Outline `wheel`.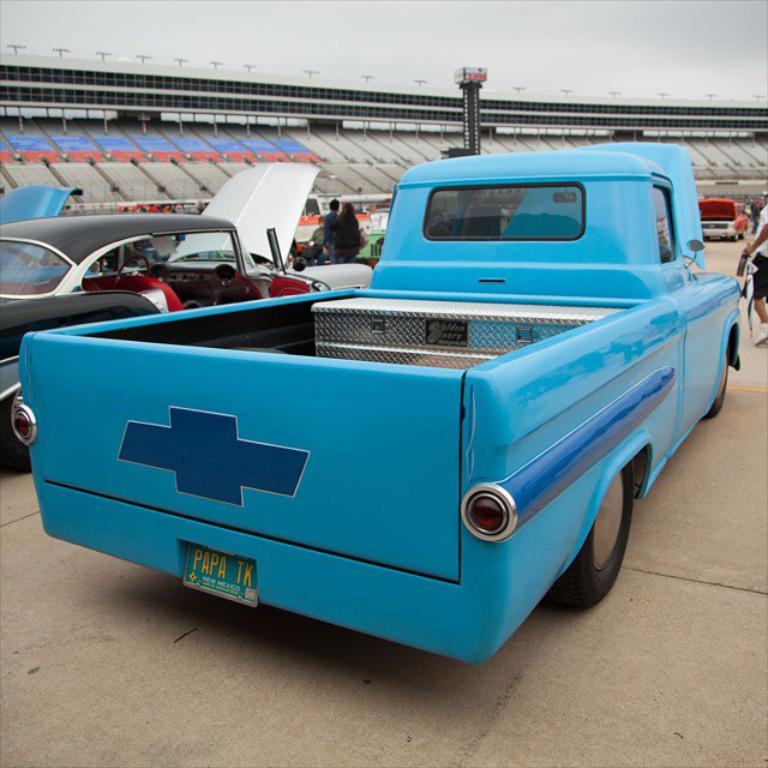
Outline: rect(544, 469, 630, 611).
